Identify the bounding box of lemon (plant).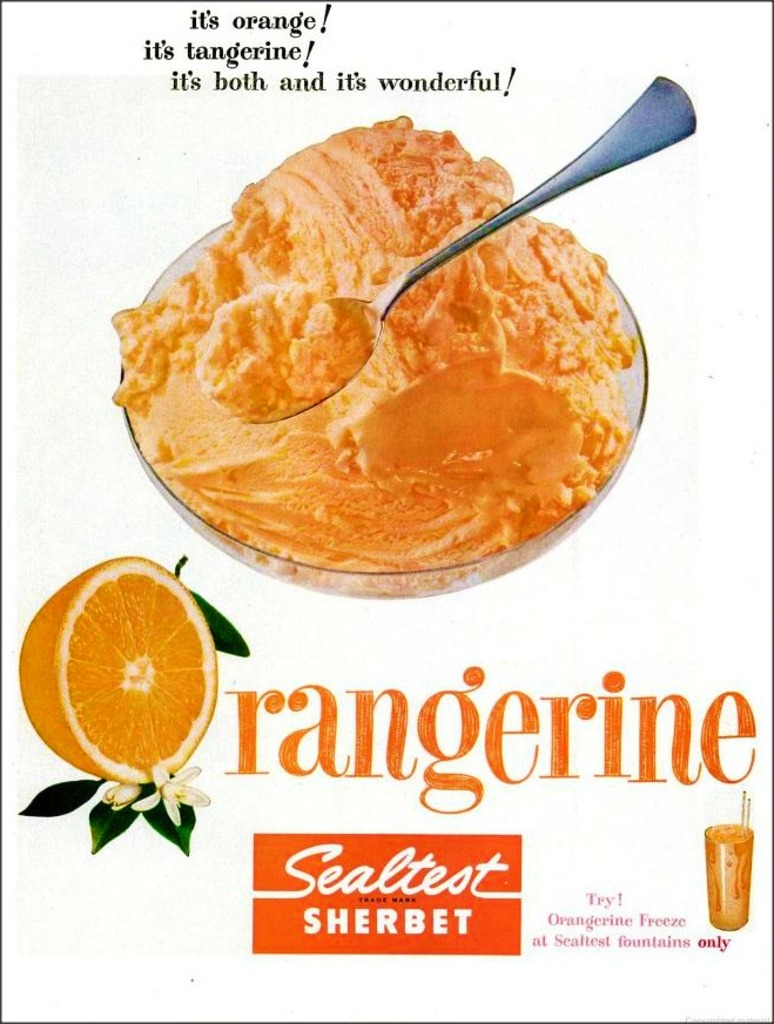
rect(16, 559, 218, 786).
